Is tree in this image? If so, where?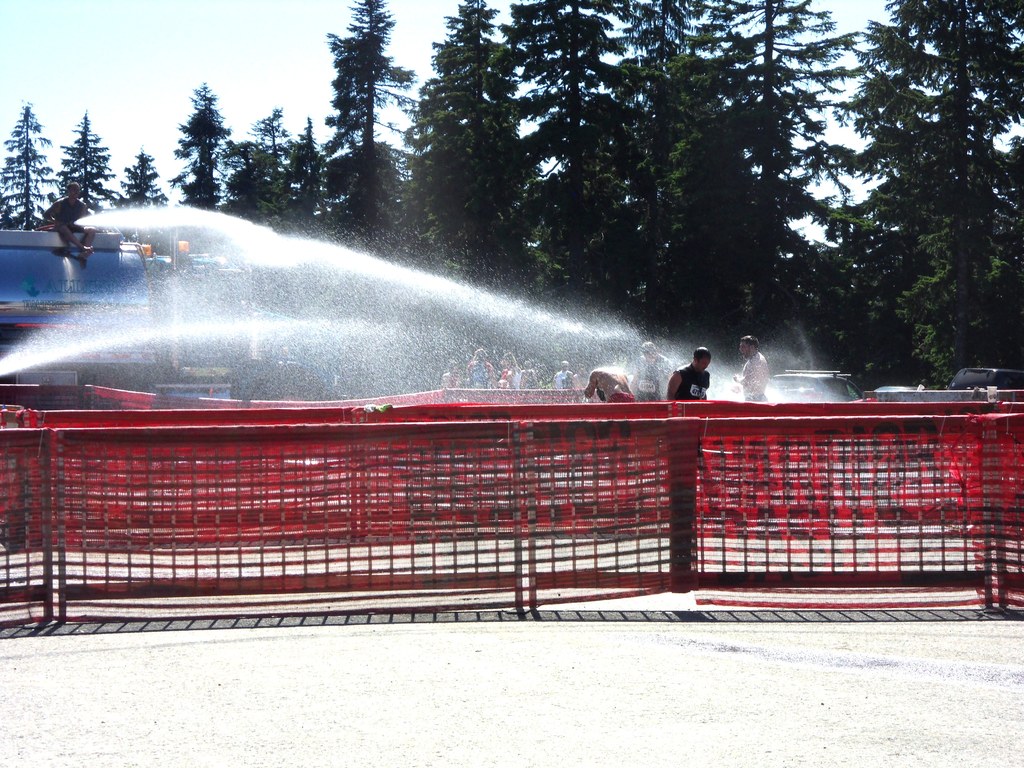
Yes, at <region>319, 0, 408, 261</region>.
